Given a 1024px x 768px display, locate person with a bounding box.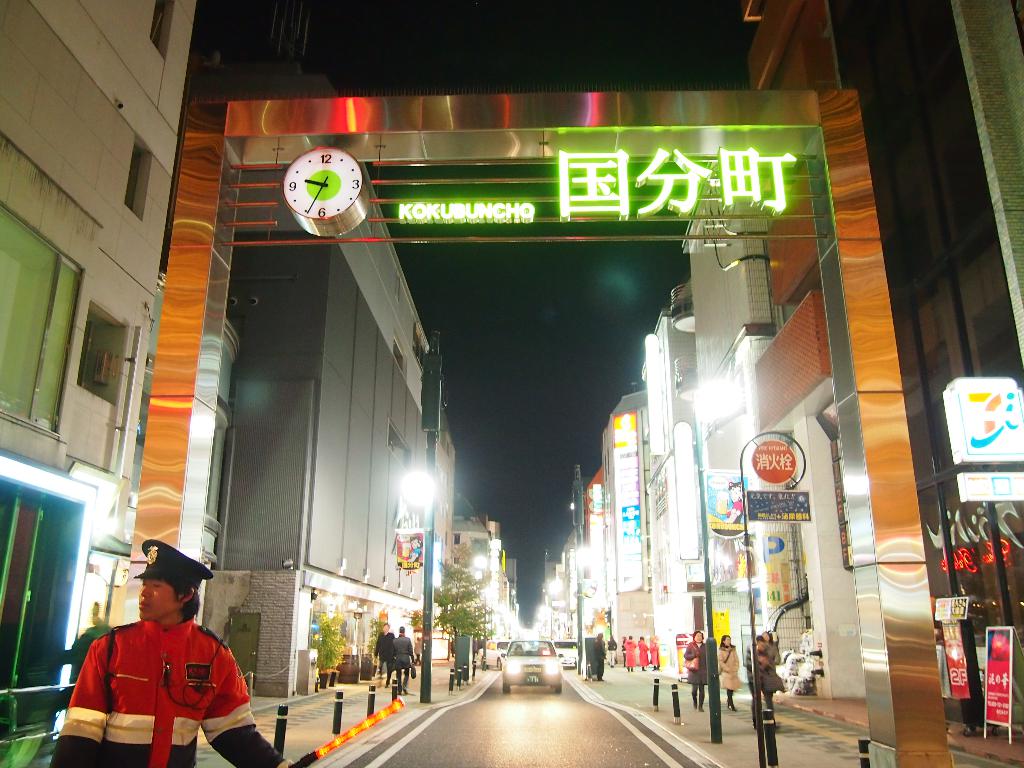
Located: 717:636:737:710.
